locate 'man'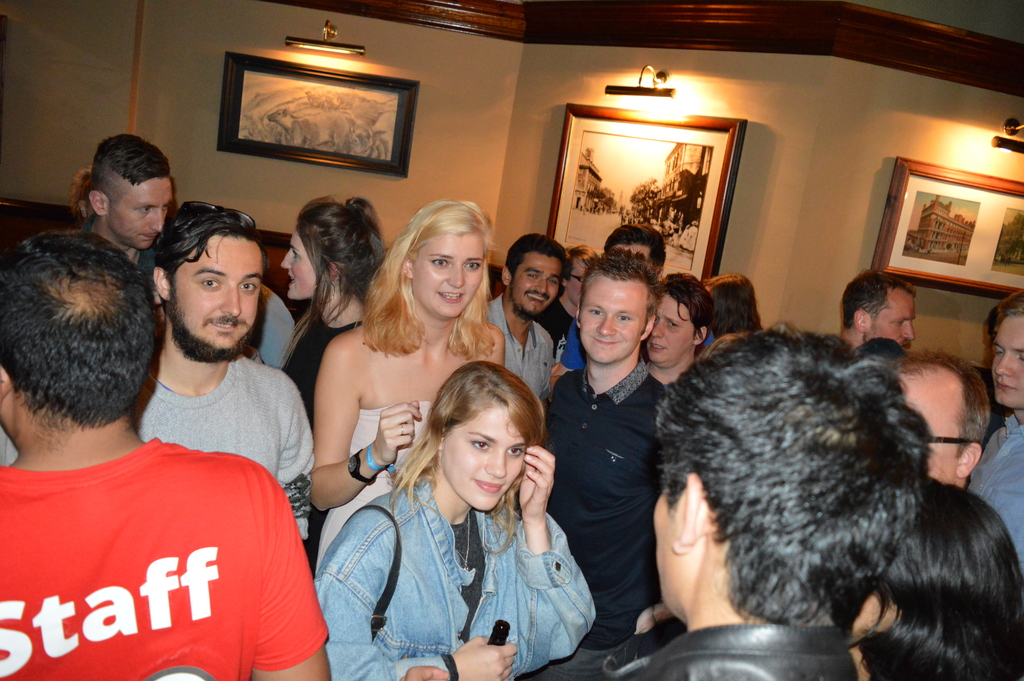
635,268,714,389
